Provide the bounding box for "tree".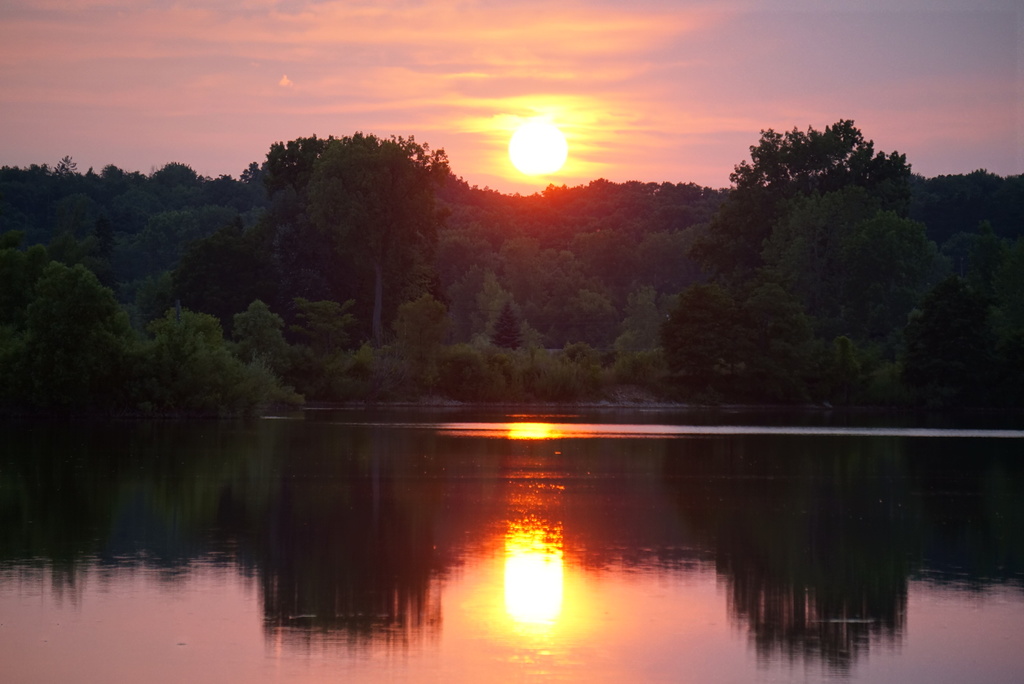
x1=691, y1=102, x2=964, y2=399.
